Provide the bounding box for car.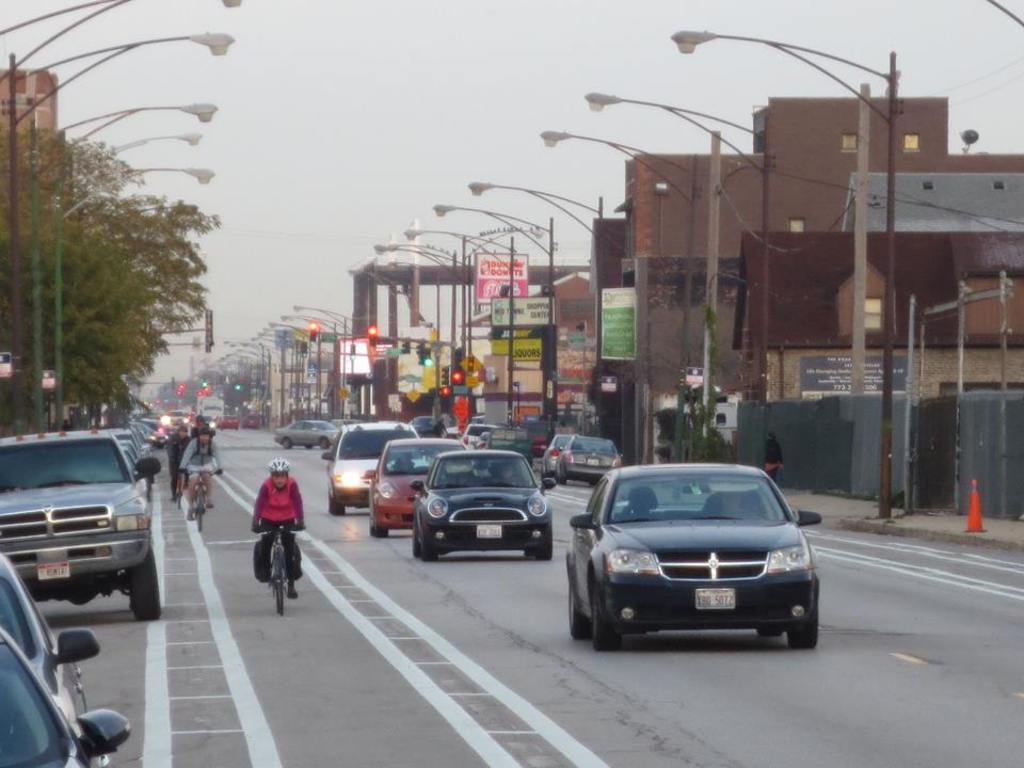
[x1=412, y1=449, x2=554, y2=565].
